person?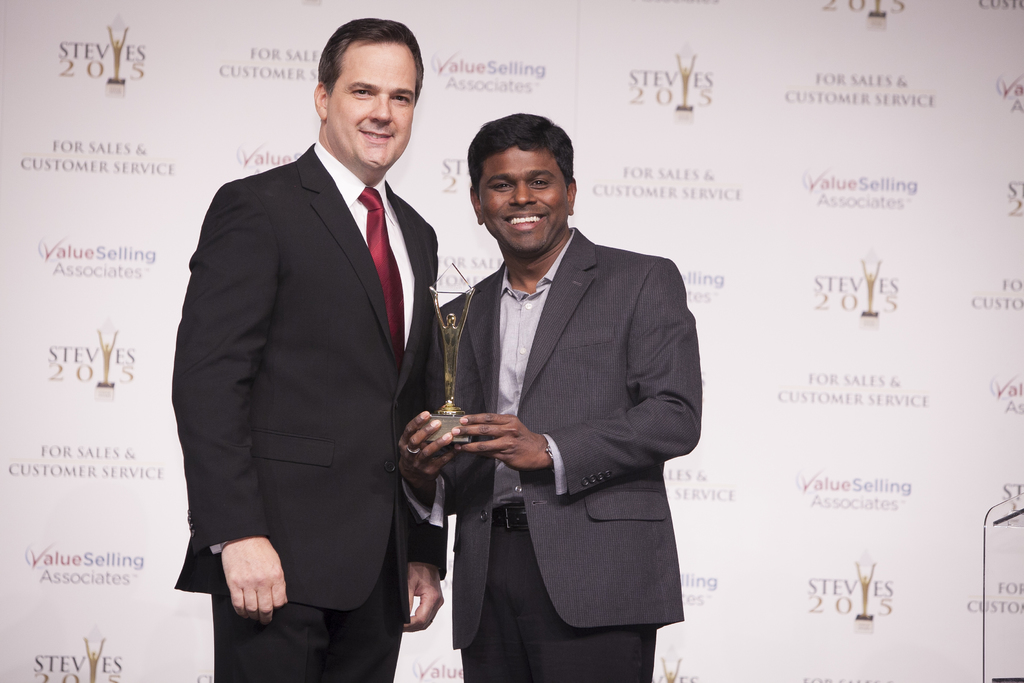
<bbox>435, 106, 710, 682</bbox>
